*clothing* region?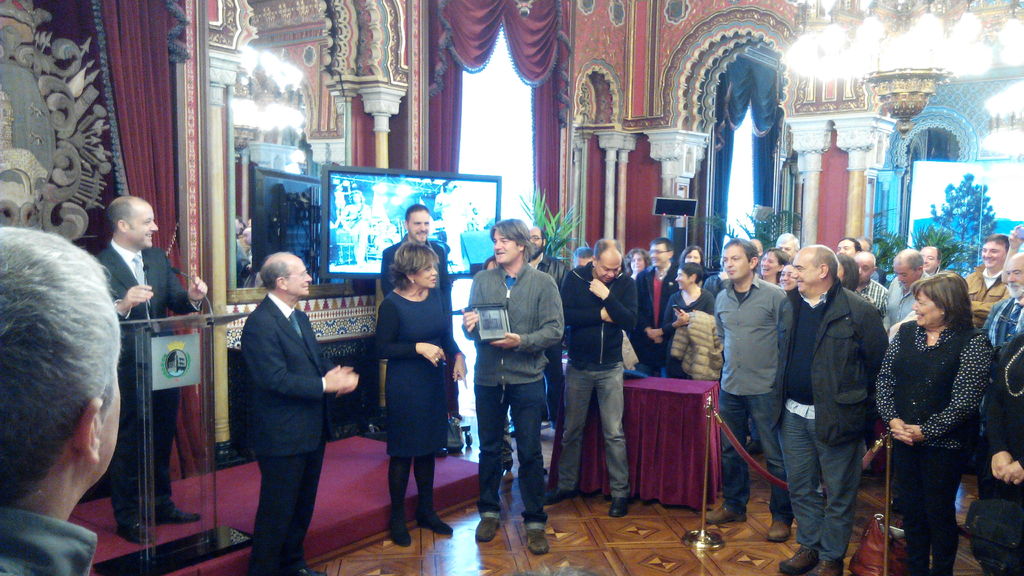
region(851, 269, 887, 335)
